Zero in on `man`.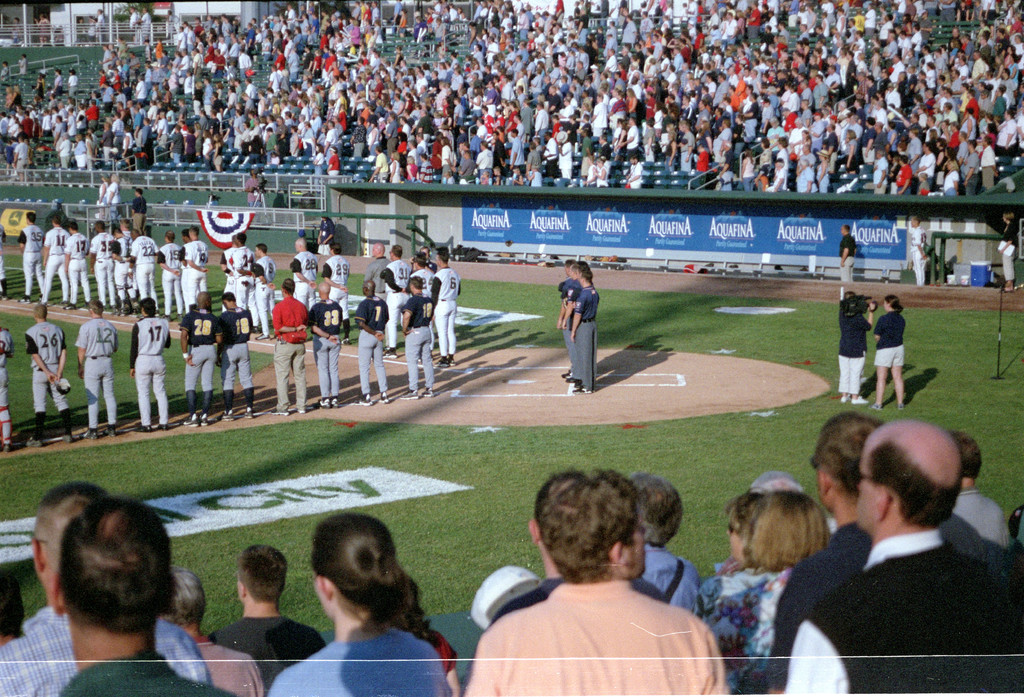
Zeroed in: left=937, top=430, right=1008, bottom=593.
